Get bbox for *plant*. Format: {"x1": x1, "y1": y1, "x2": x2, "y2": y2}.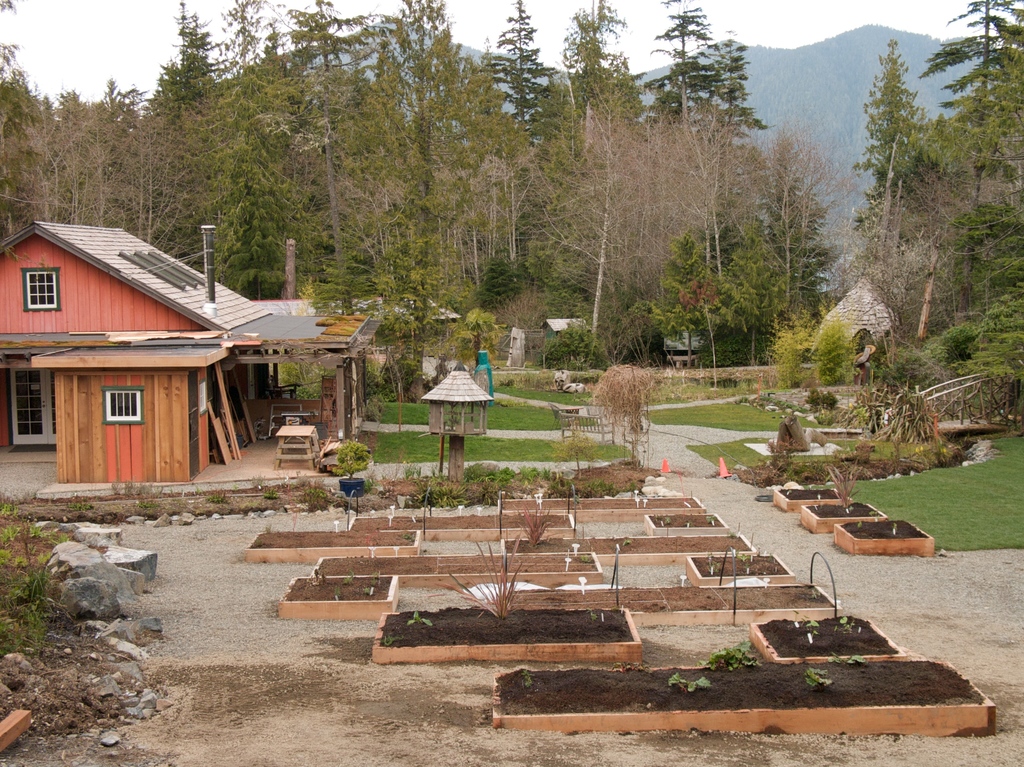
{"x1": 803, "y1": 449, "x2": 870, "y2": 515}.
